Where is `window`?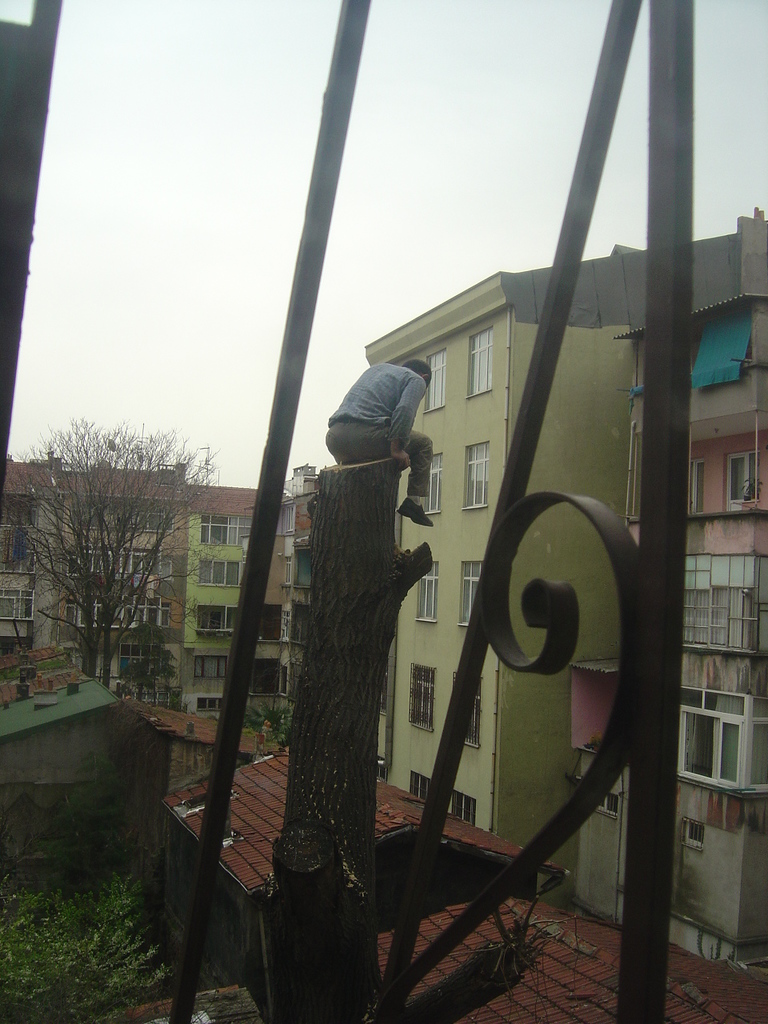
458/441/493/506.
